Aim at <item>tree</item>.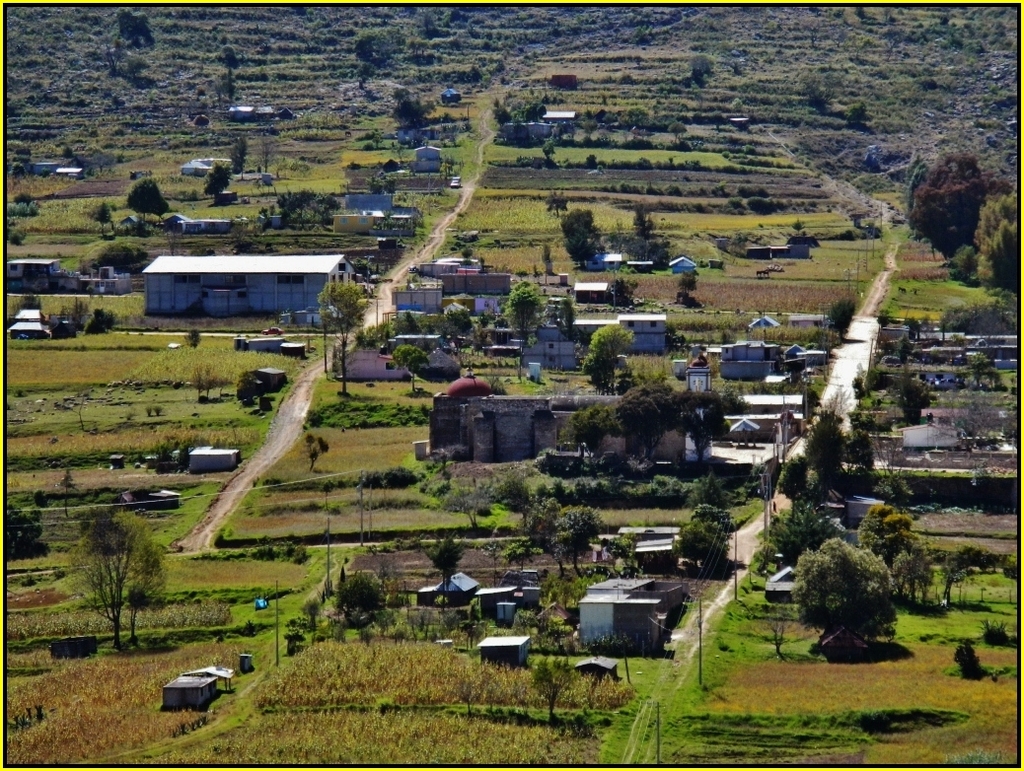
Aimed at <bbox>974, 190, 1022, 273</bbox>.
